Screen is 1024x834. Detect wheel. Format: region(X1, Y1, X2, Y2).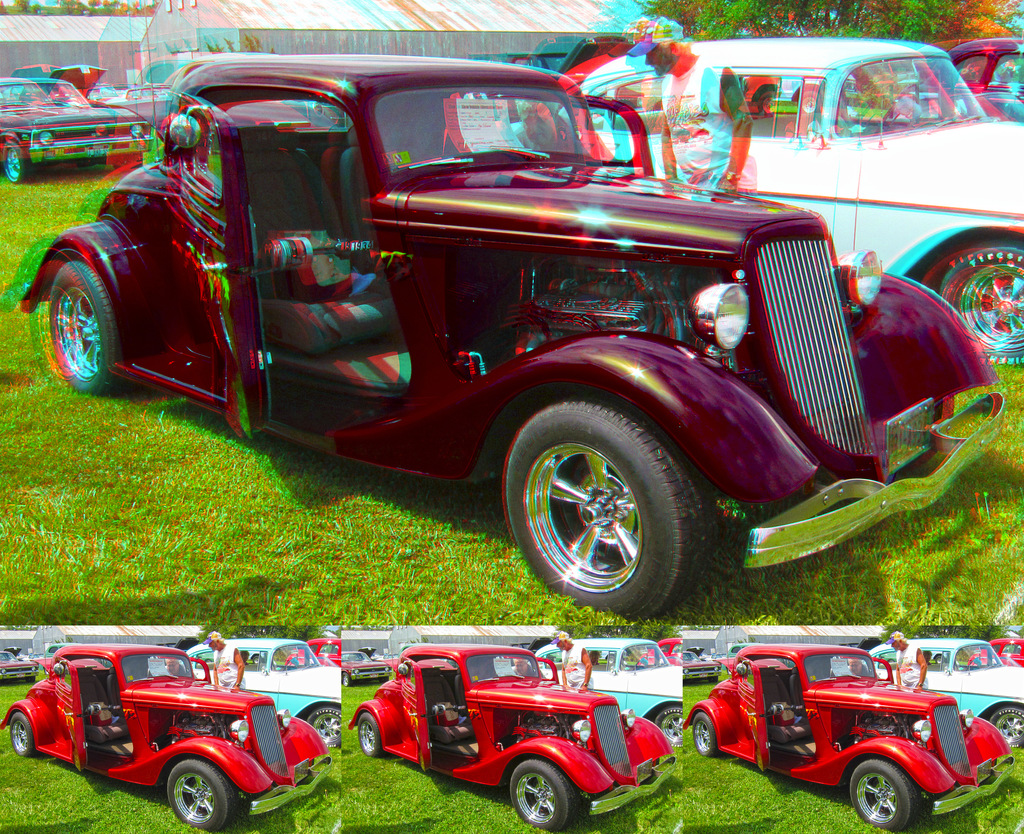
region(307, 698, 350, 763).
